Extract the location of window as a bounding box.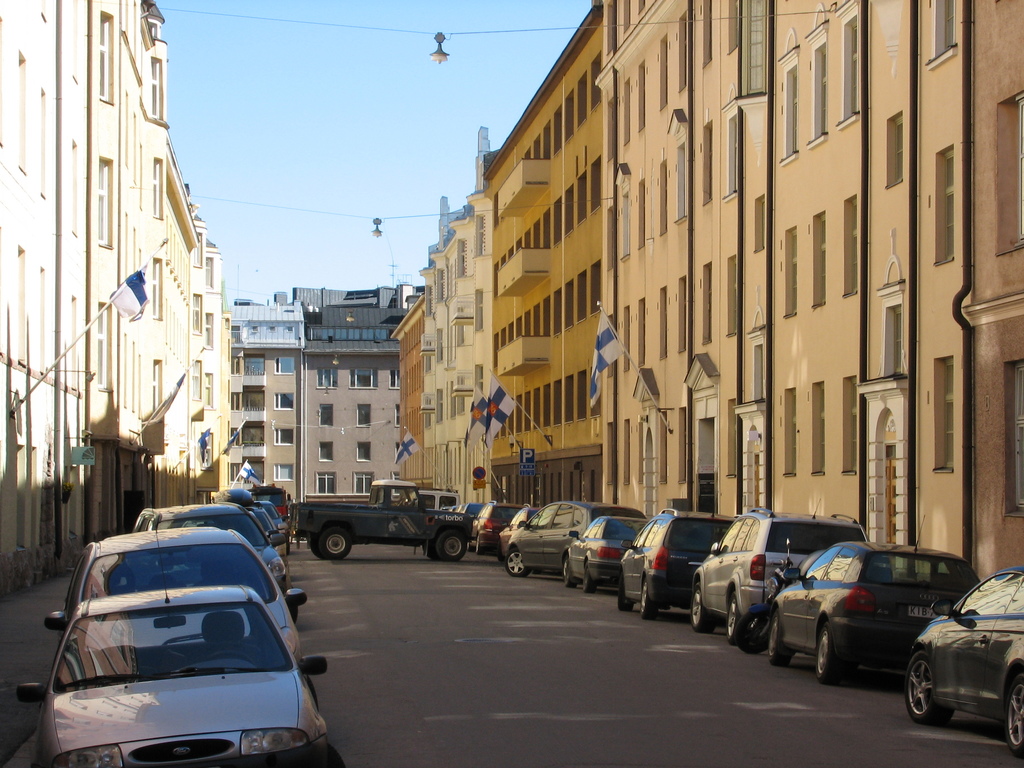
[952,573,1022,614].
